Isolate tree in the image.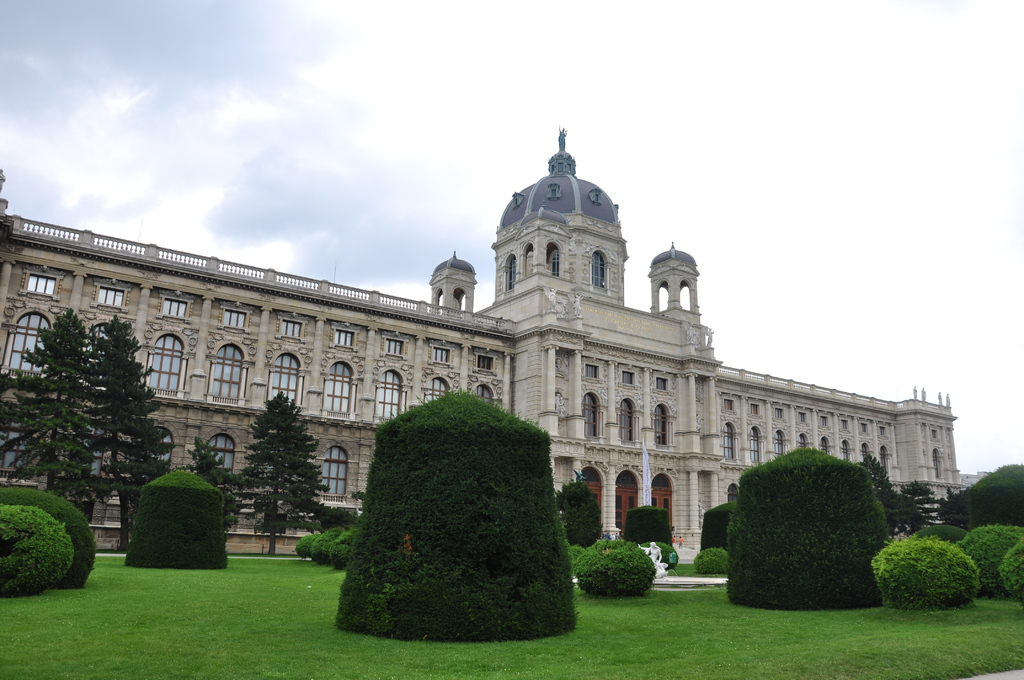
Isolated region: 847 449 905 538.
